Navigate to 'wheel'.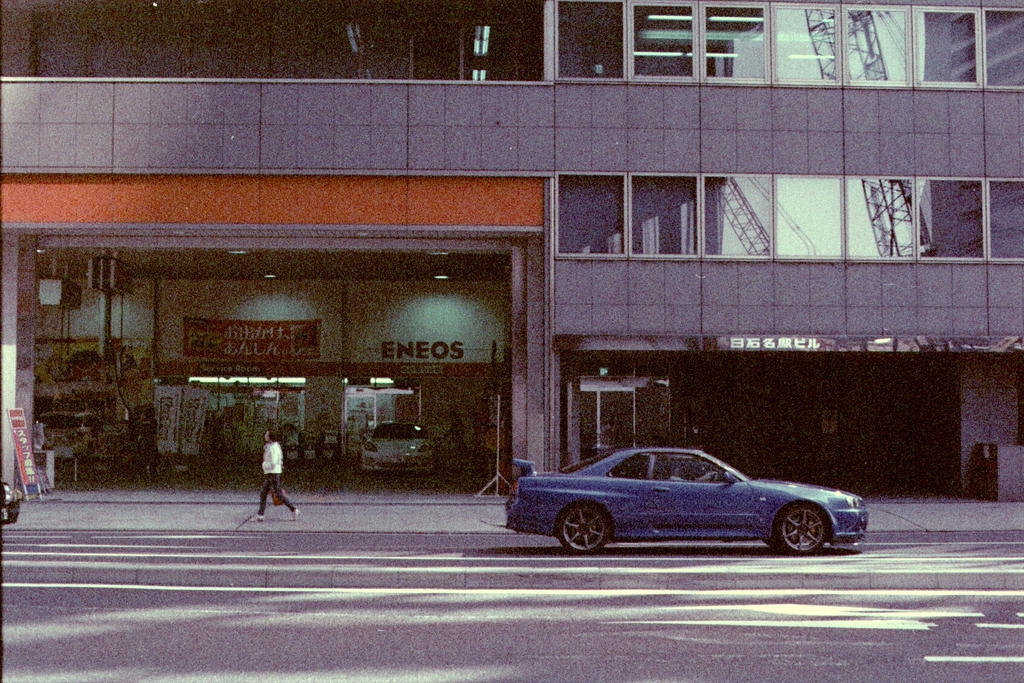
Navigation target: [left=555, top=502, right=612, bottom=556].
